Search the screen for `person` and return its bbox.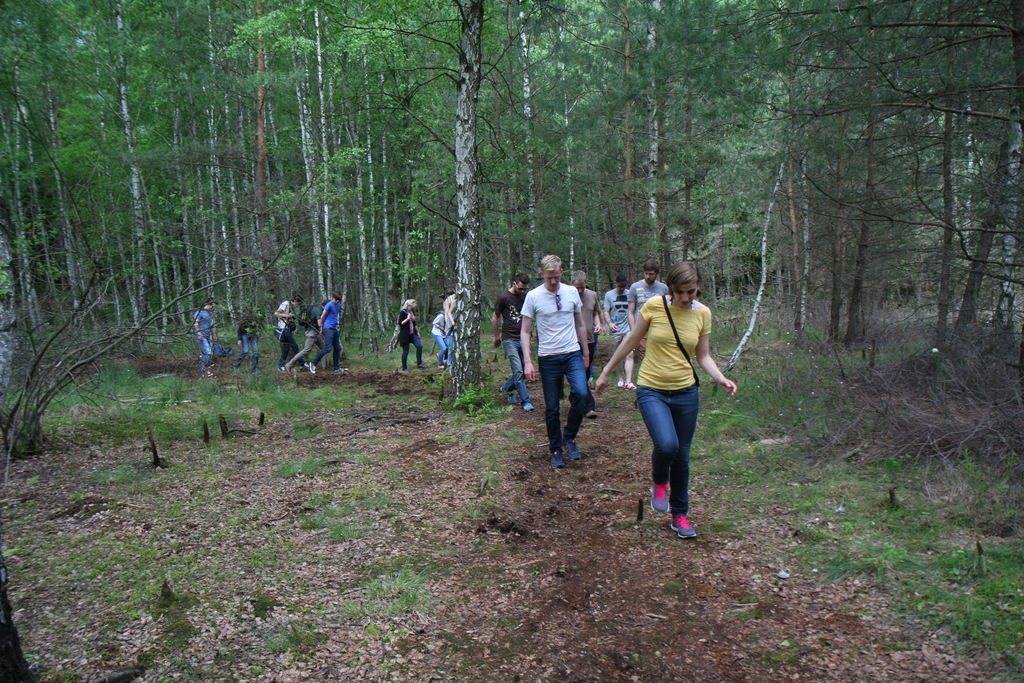
Found: detection(595, 263, 738, 539).
